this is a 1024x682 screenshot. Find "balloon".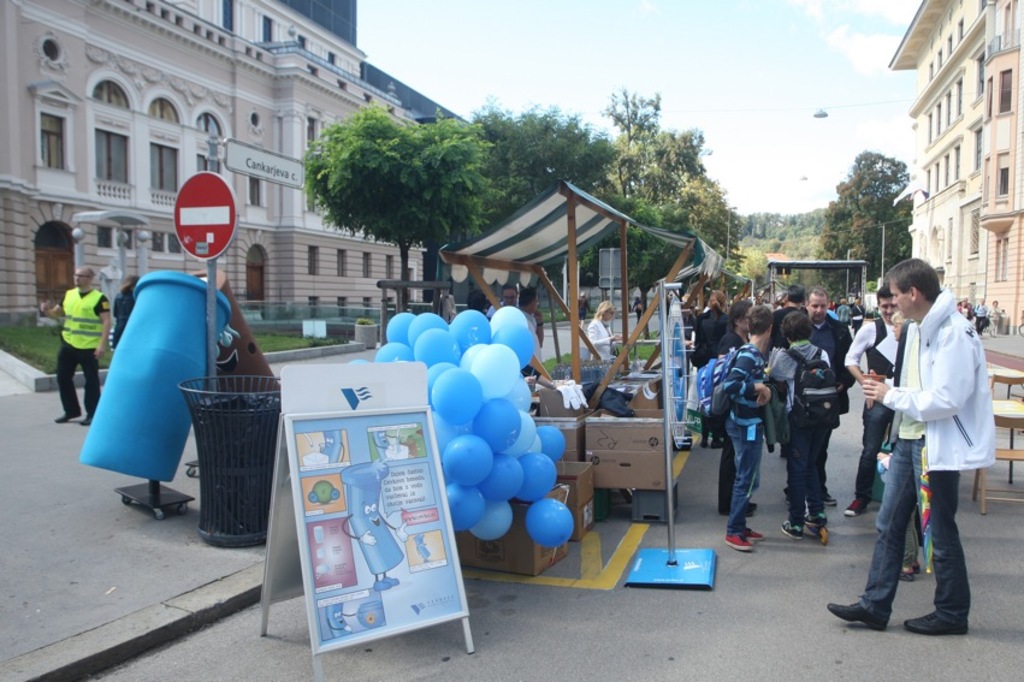
Bounding box: l=451, t=484, r=485, b=534.
